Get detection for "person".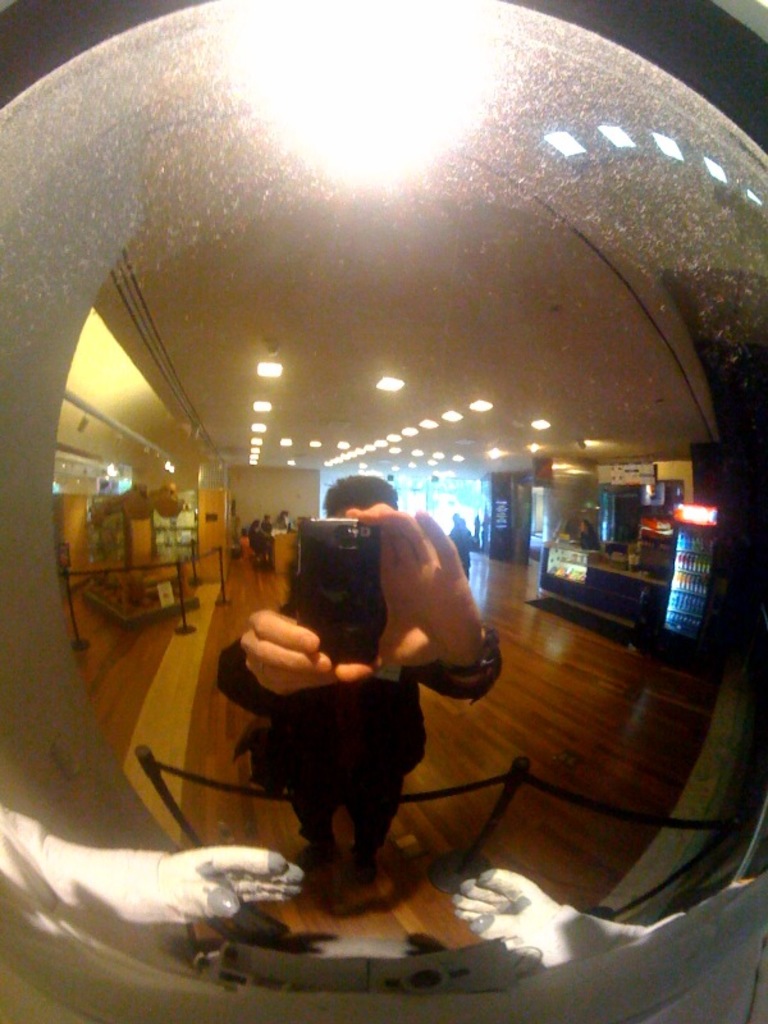
Detection: {"left": 273, "top": 511, "right": 291, "bottom": 532}.
